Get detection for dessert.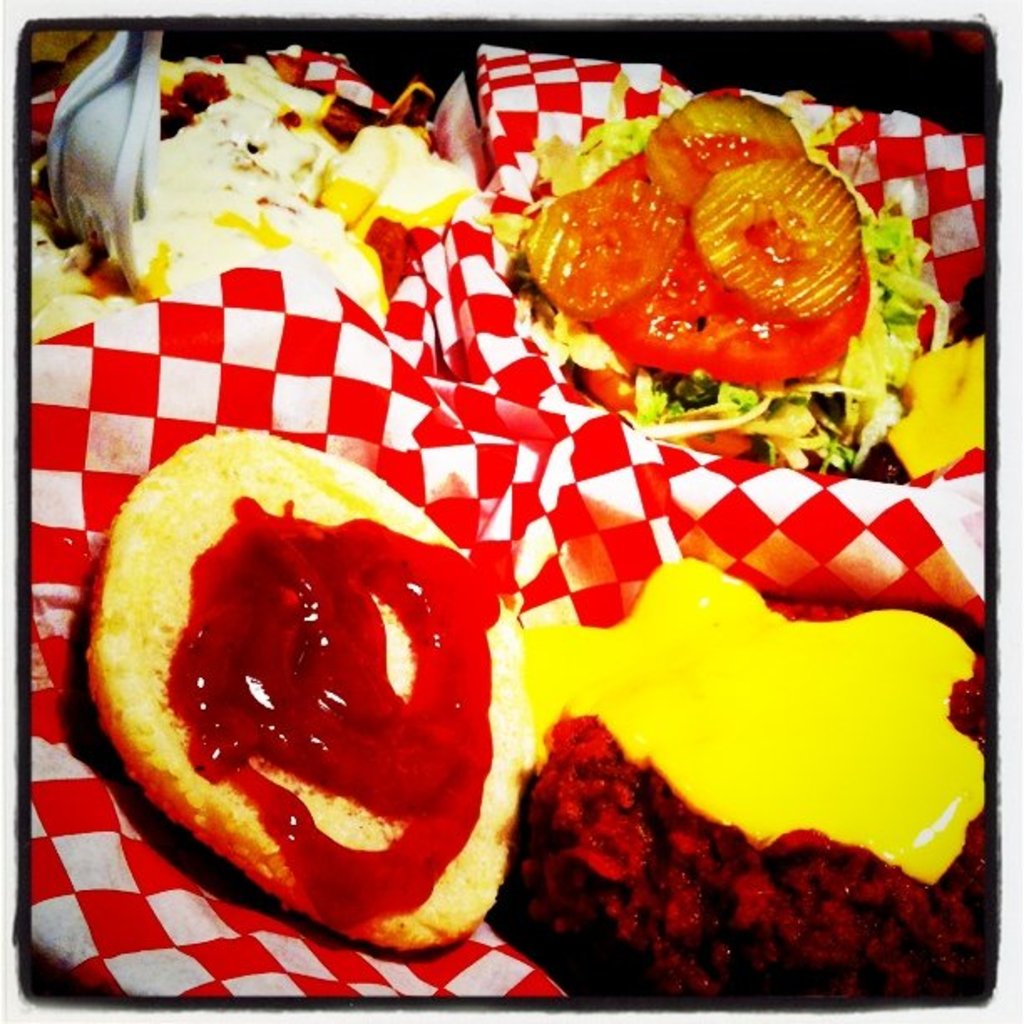
Detection: {"x1": 509, "y1": 85, "x2": 870, "y2": 410}.
